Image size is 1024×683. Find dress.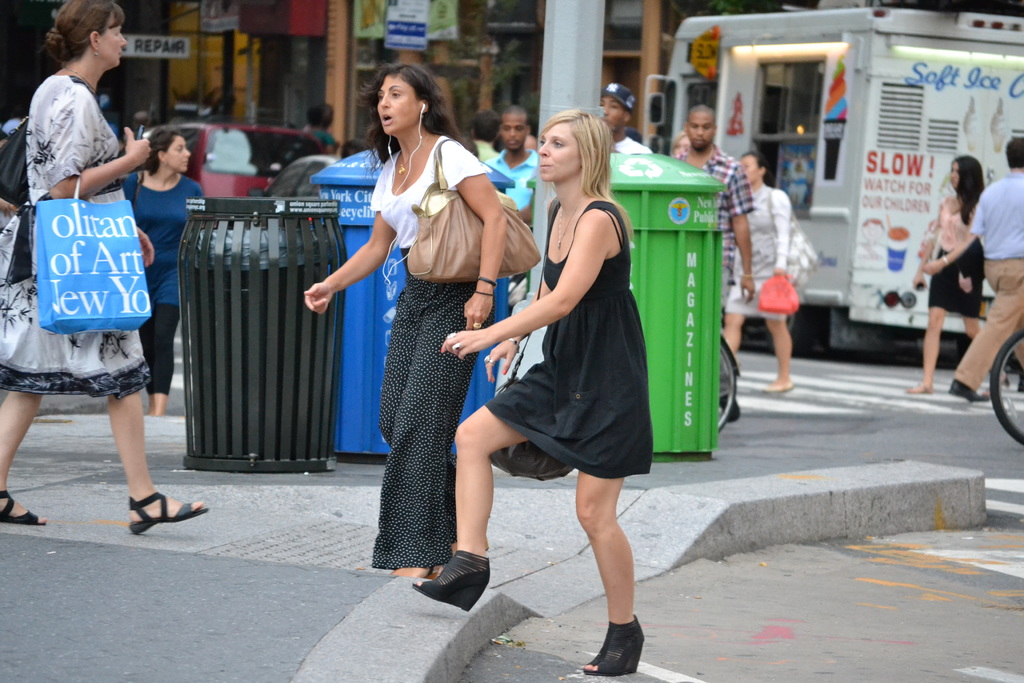
BBox(486, 170, 643, 471).
